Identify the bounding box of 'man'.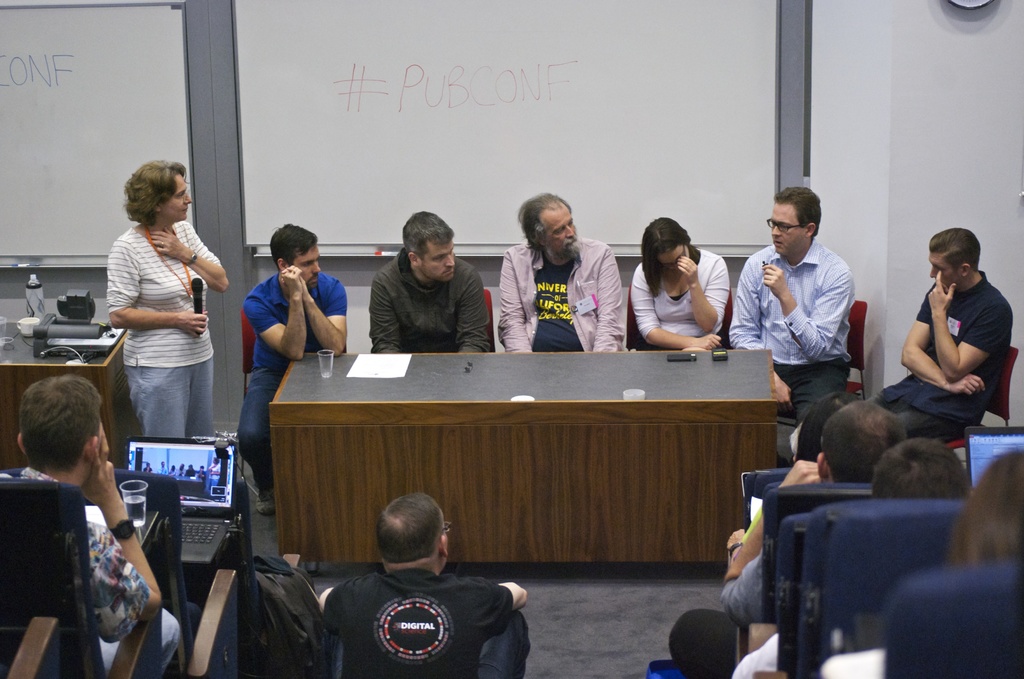
[232,222,347,514].
